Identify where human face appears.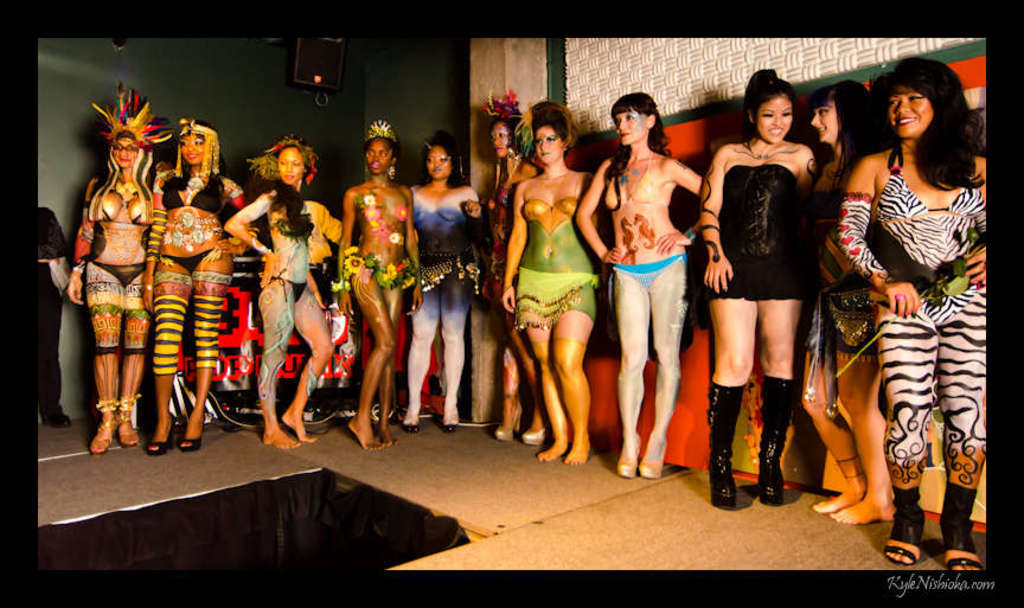
Appears at 888 87 934 136.
